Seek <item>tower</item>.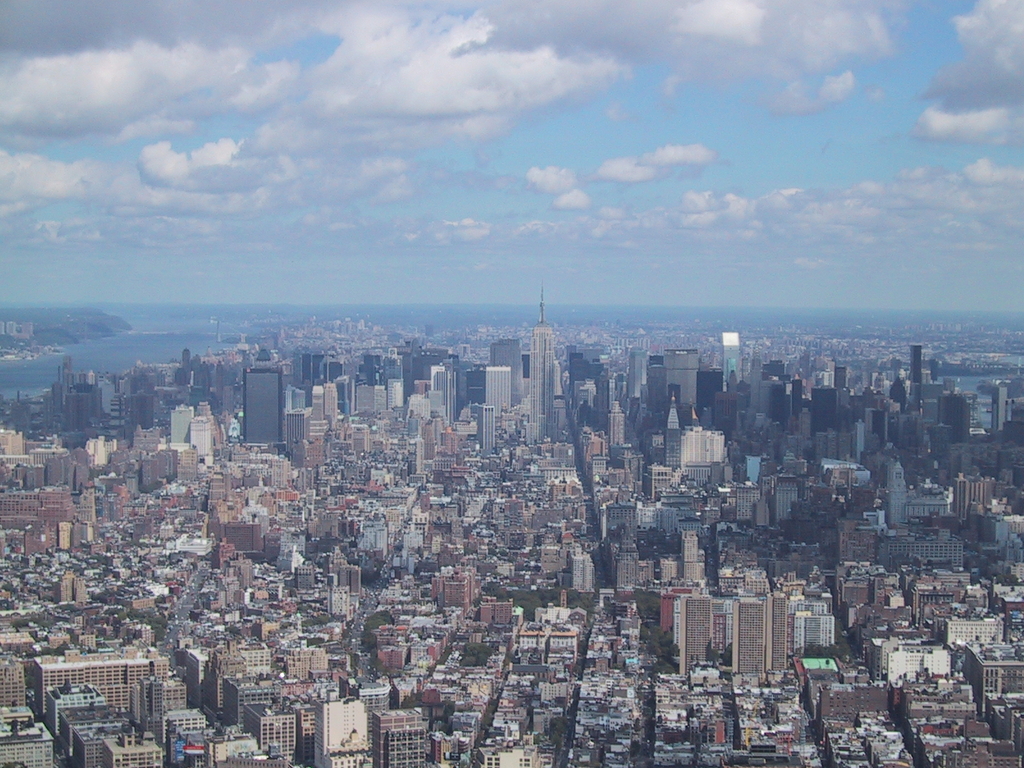
{"x1": 473, "y1": 364, "x2": 514, "y2": 409}.
